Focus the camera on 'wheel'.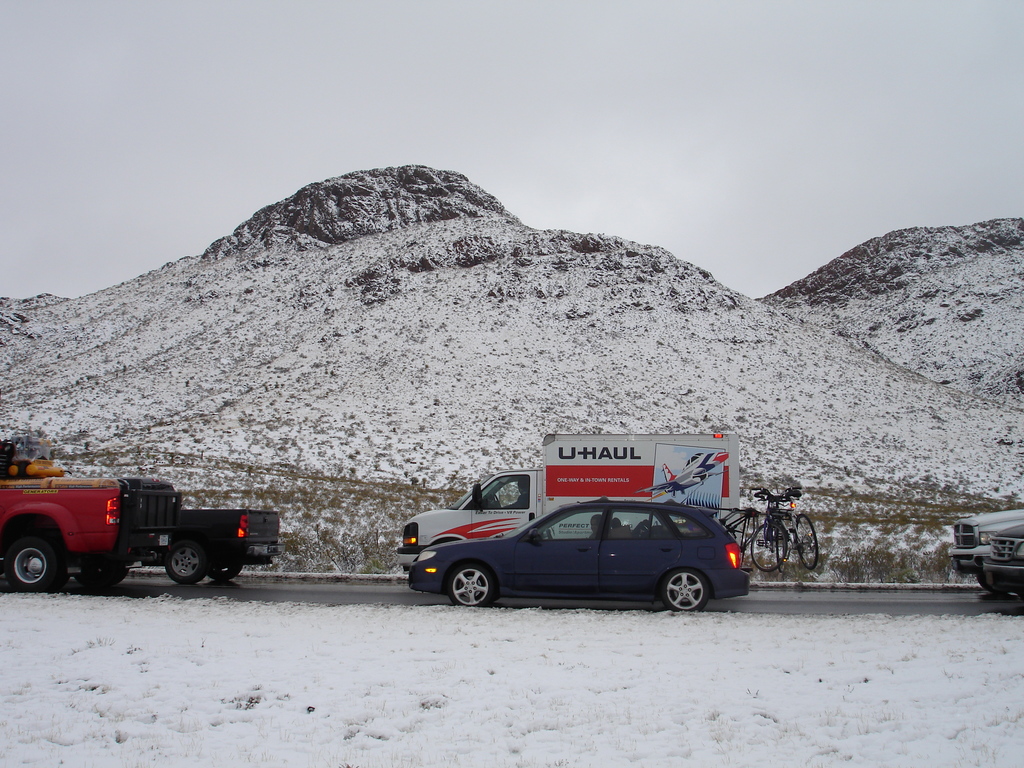
Focus region: [4,537,67,595].
